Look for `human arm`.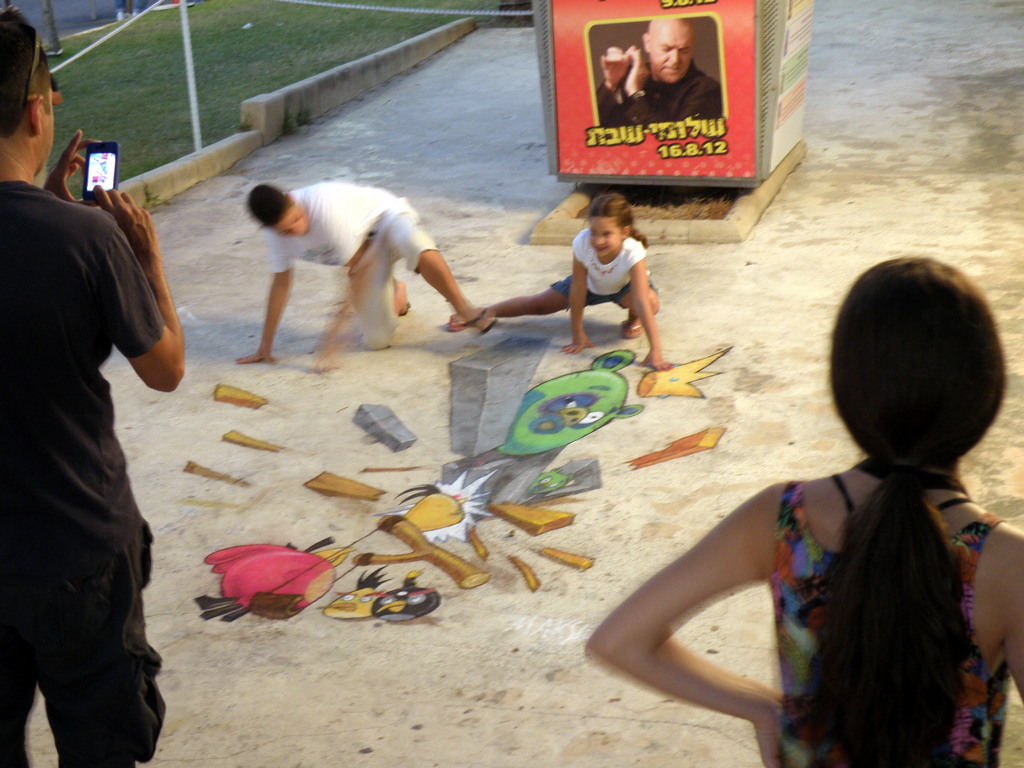
Found: 583, 486, 785, 767.
